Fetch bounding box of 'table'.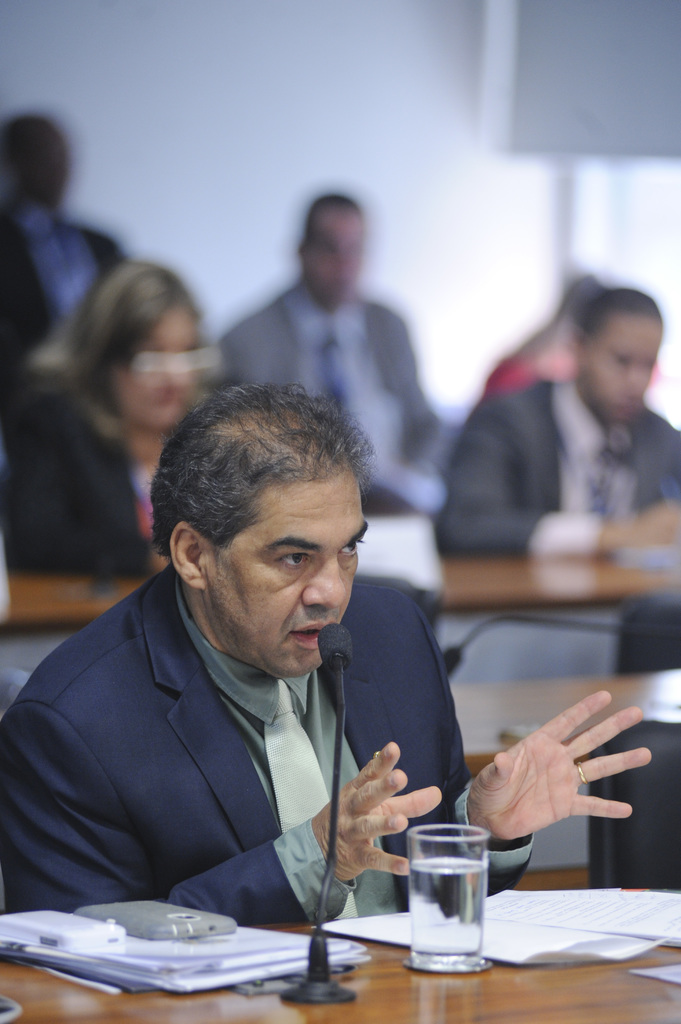
Bbox: <region>0, 867, 474, 1011</region>.
